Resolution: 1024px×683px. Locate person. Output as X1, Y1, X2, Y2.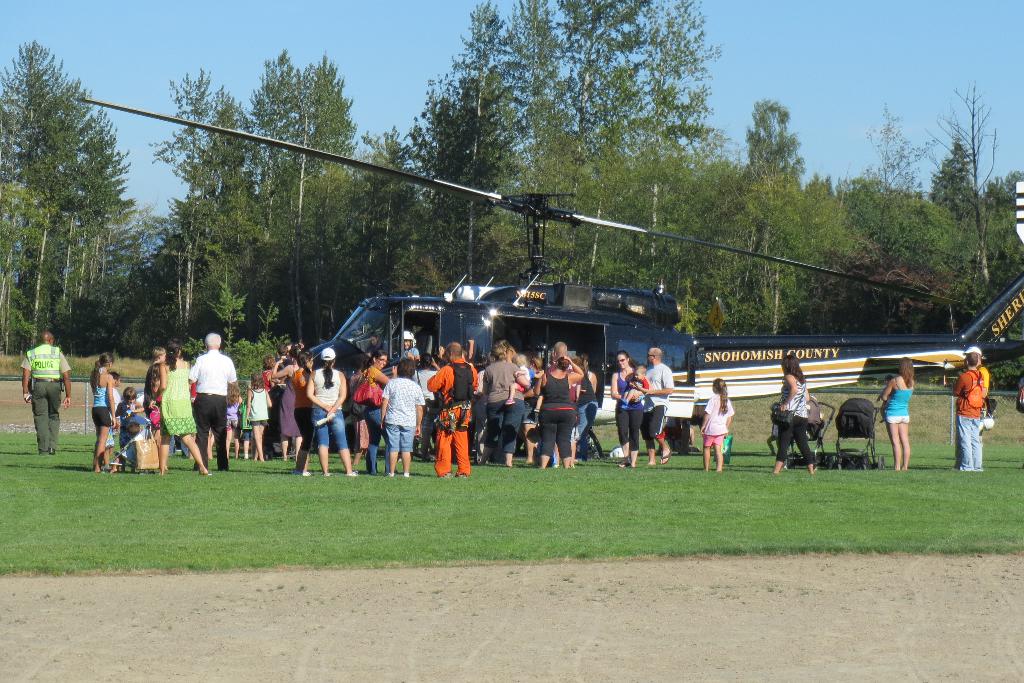
535, 336, 579, 470.
